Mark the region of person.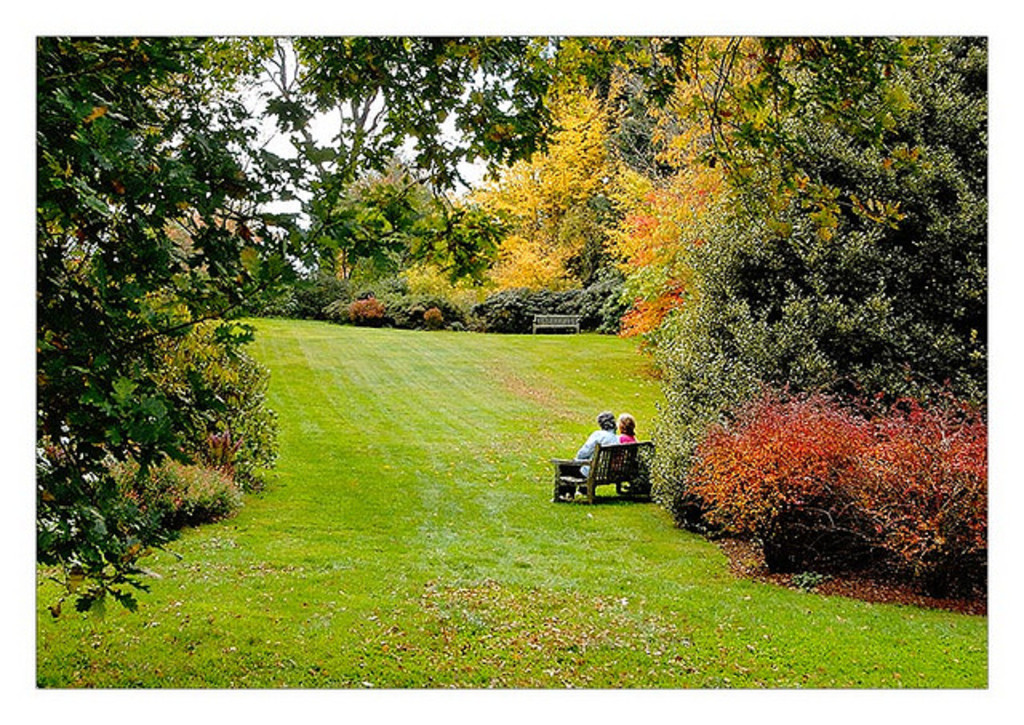
Region: left=616, top=408, right=638, bottom=471.
